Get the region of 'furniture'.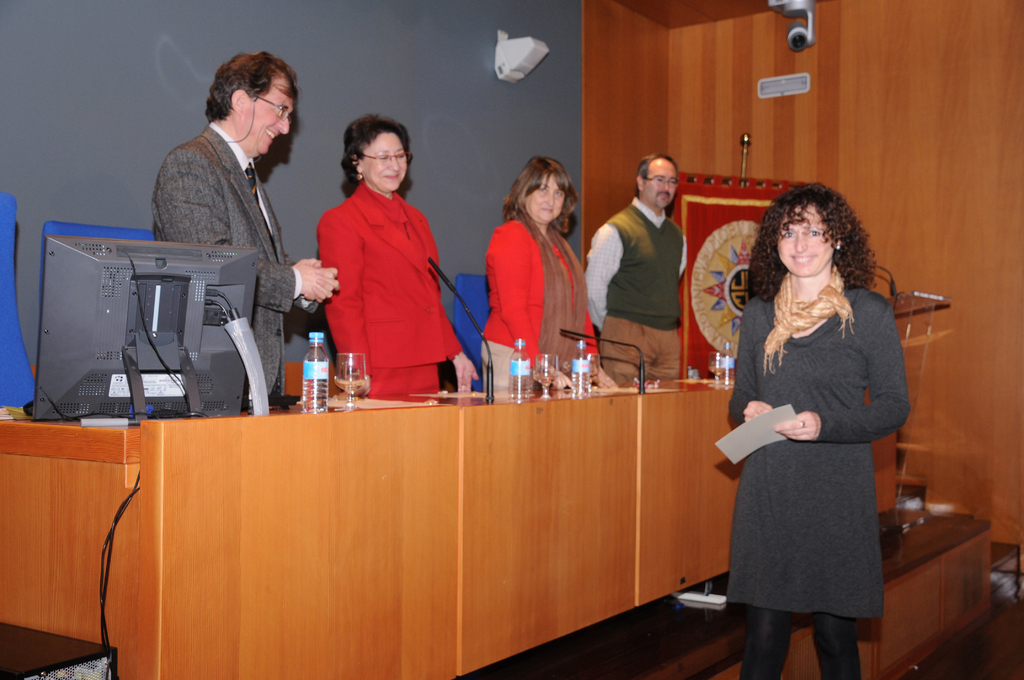
{"left": 0, "top": 188, "right": 35, "bottom": 404}.
